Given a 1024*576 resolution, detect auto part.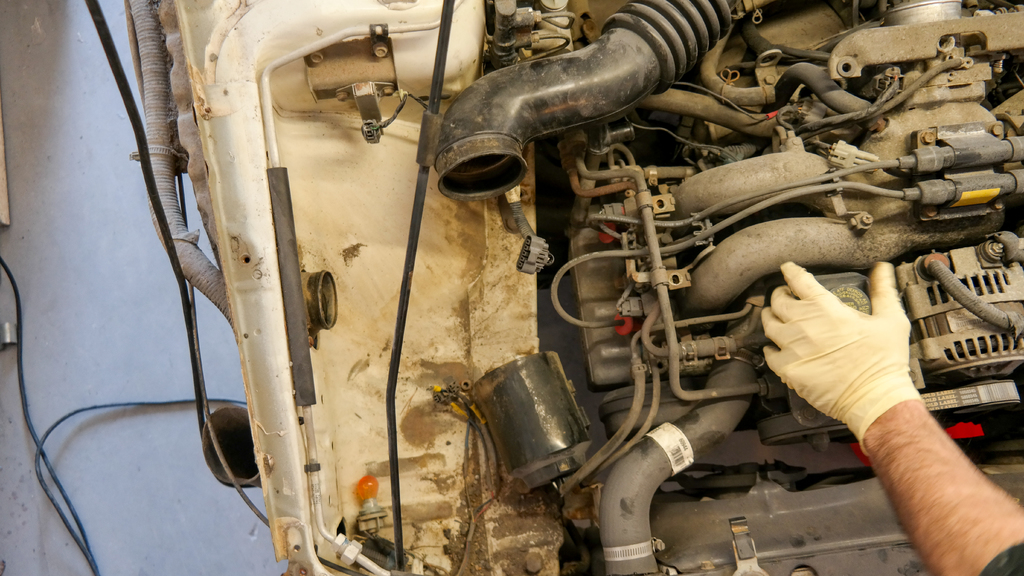
x1=412 y1=0 x2=1023 y2=575.
